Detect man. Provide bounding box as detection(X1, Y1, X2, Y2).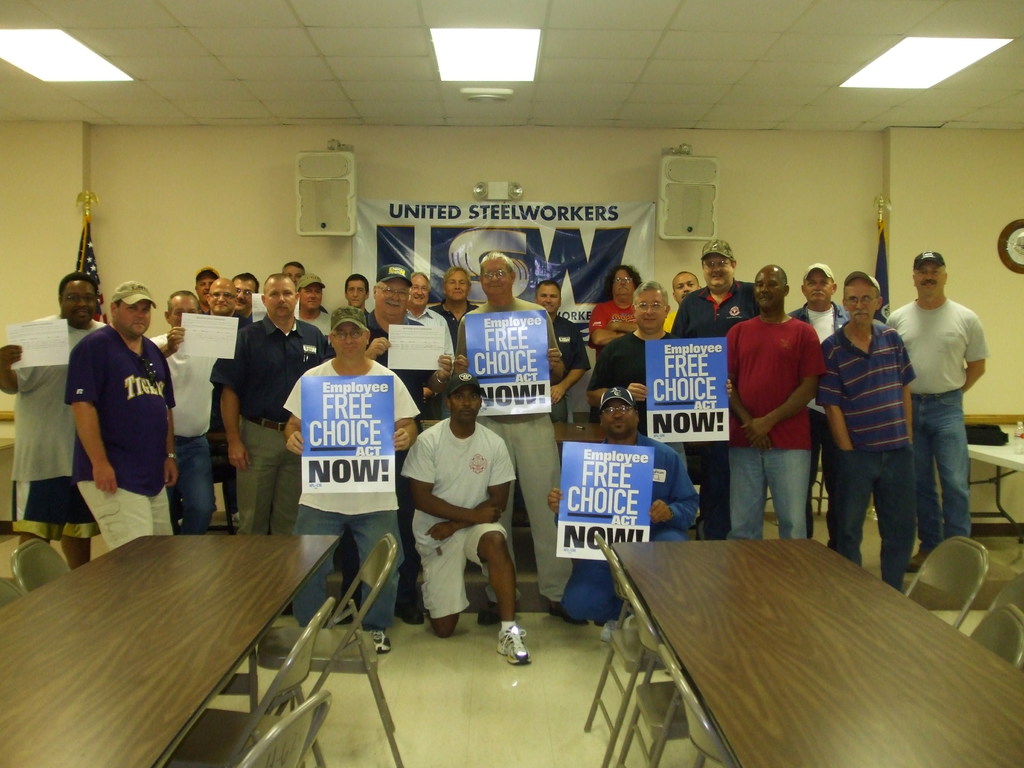
detection(225, 268, 253, 343).
